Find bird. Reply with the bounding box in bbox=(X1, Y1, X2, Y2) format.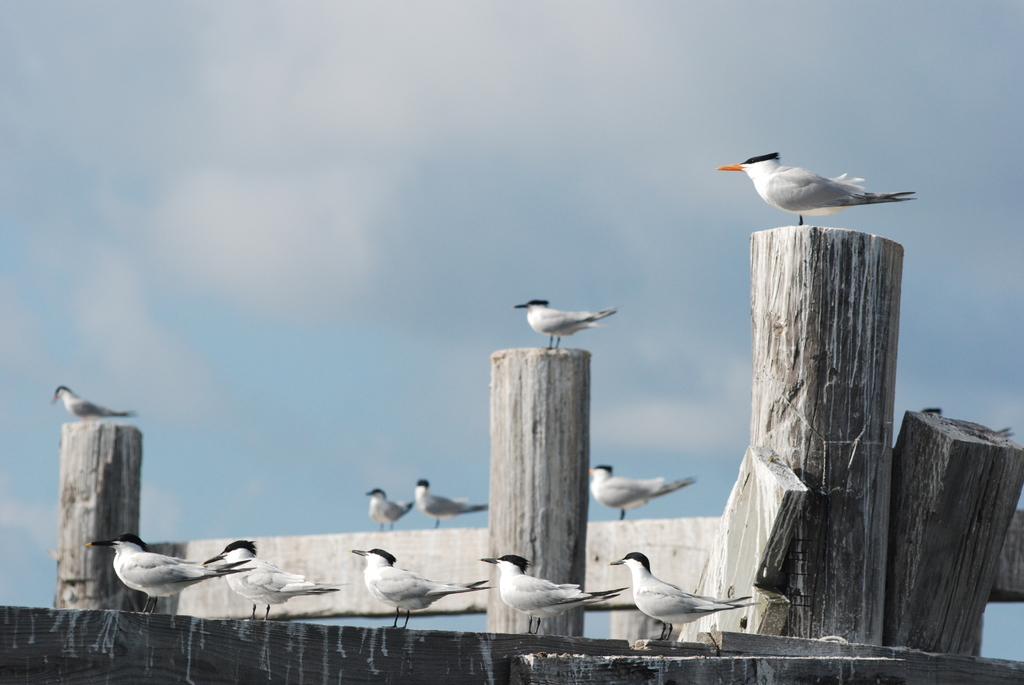
bbox=(84, 532, 257, 616).
